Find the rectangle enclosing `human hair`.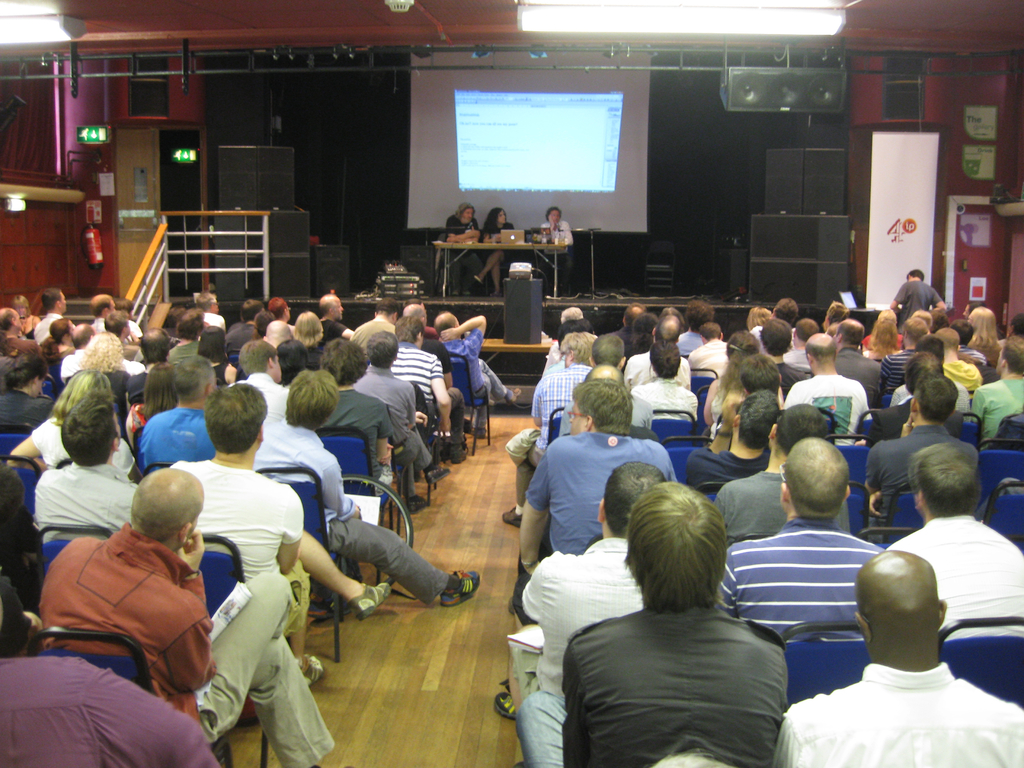
region(0, 331, 10, 352).
